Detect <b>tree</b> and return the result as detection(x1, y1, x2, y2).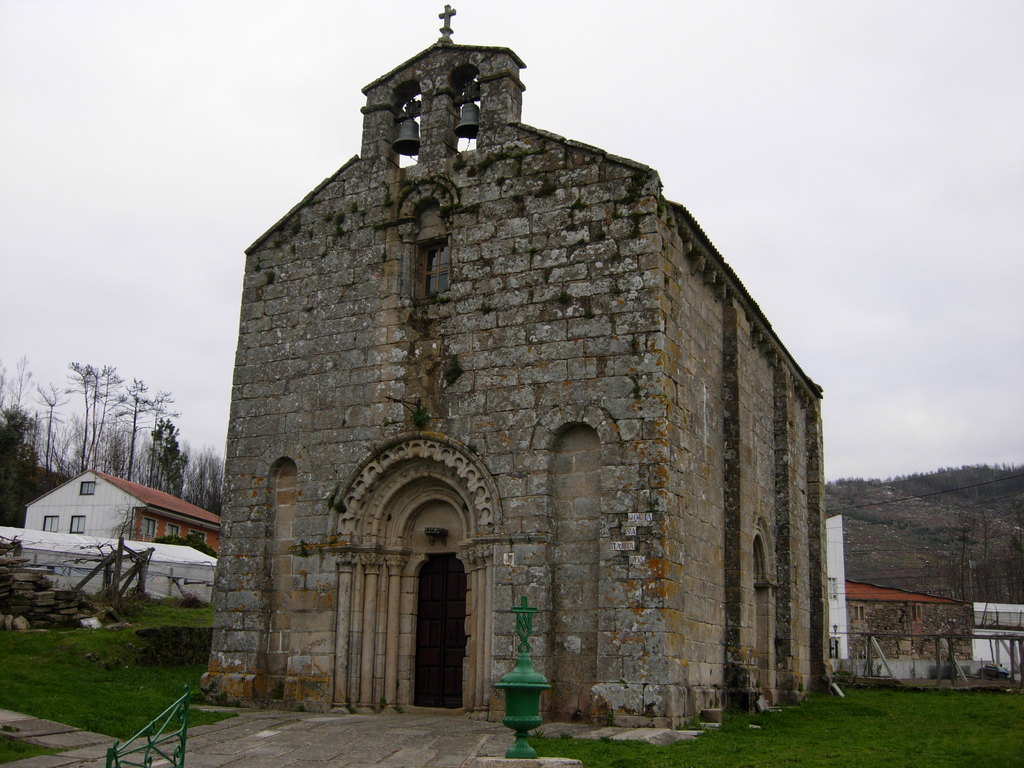
detection(123, 381, 154, 477).
